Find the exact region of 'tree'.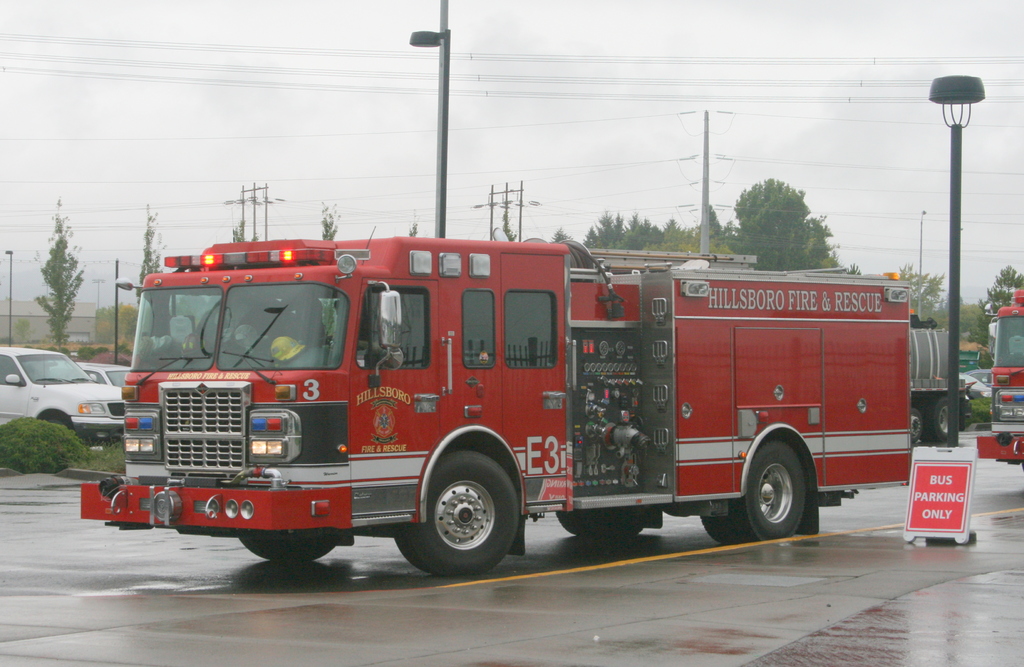
Exact region: crop(894, 261, 948, 321).
